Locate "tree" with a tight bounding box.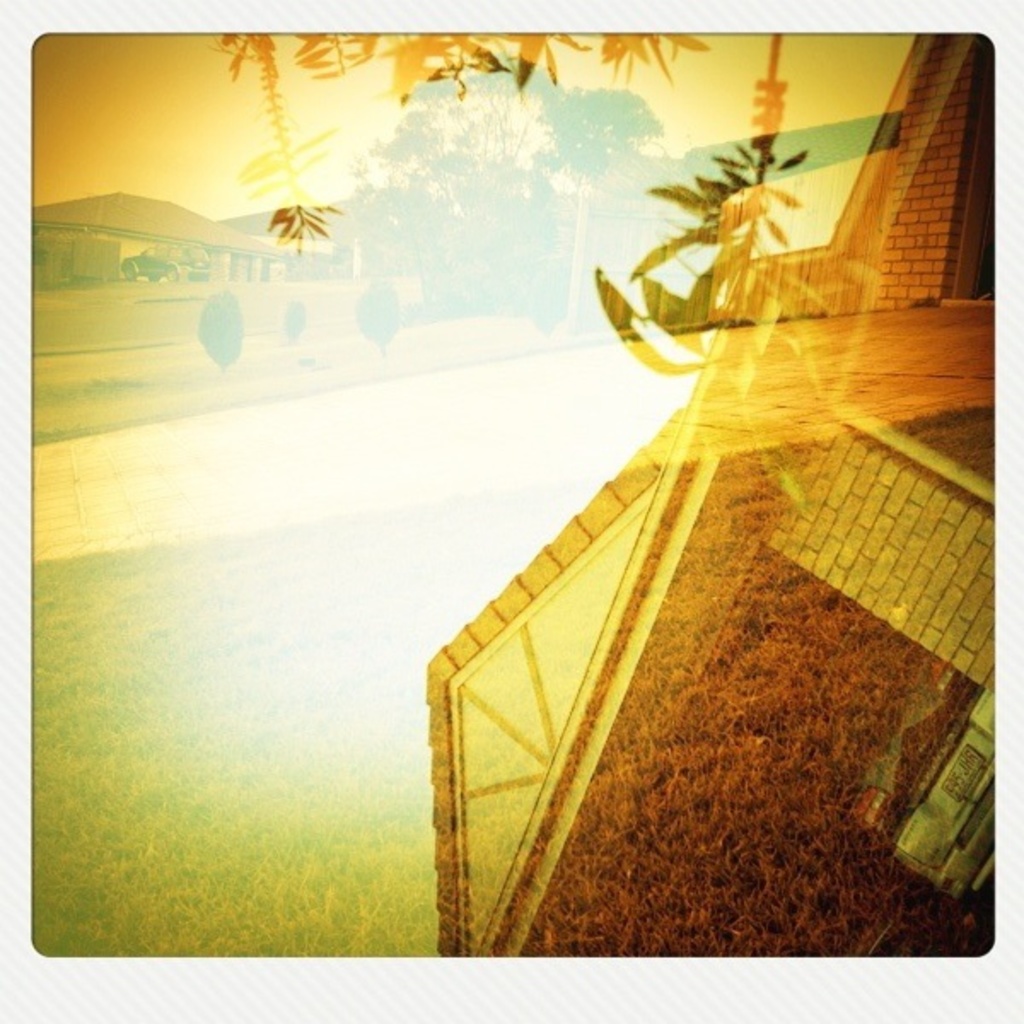
<box>324,38,683,335</box>.
